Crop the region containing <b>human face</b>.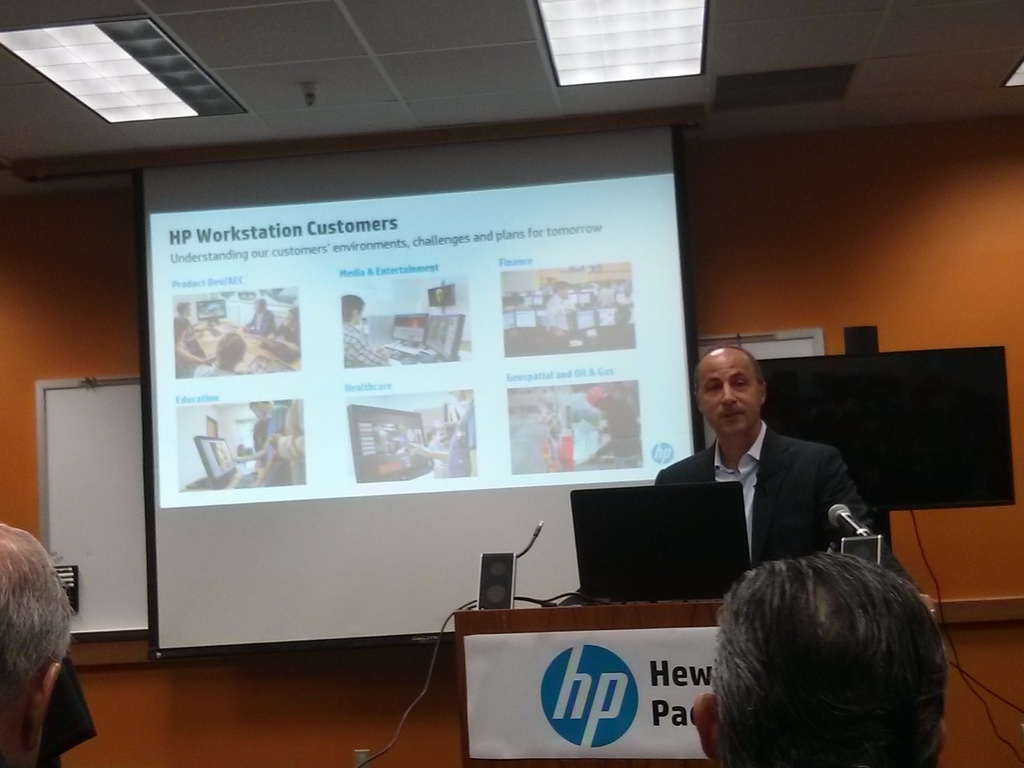
Crop region: 696,358,757,434.
